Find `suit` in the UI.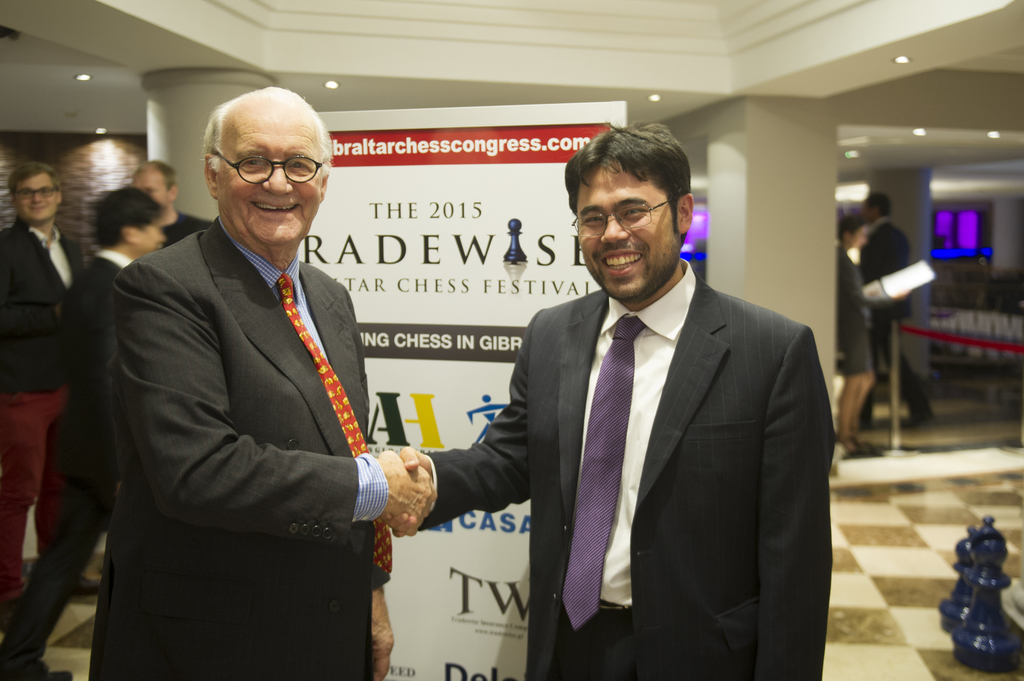
UI element at l=834, t=248, r=876, b=377.
